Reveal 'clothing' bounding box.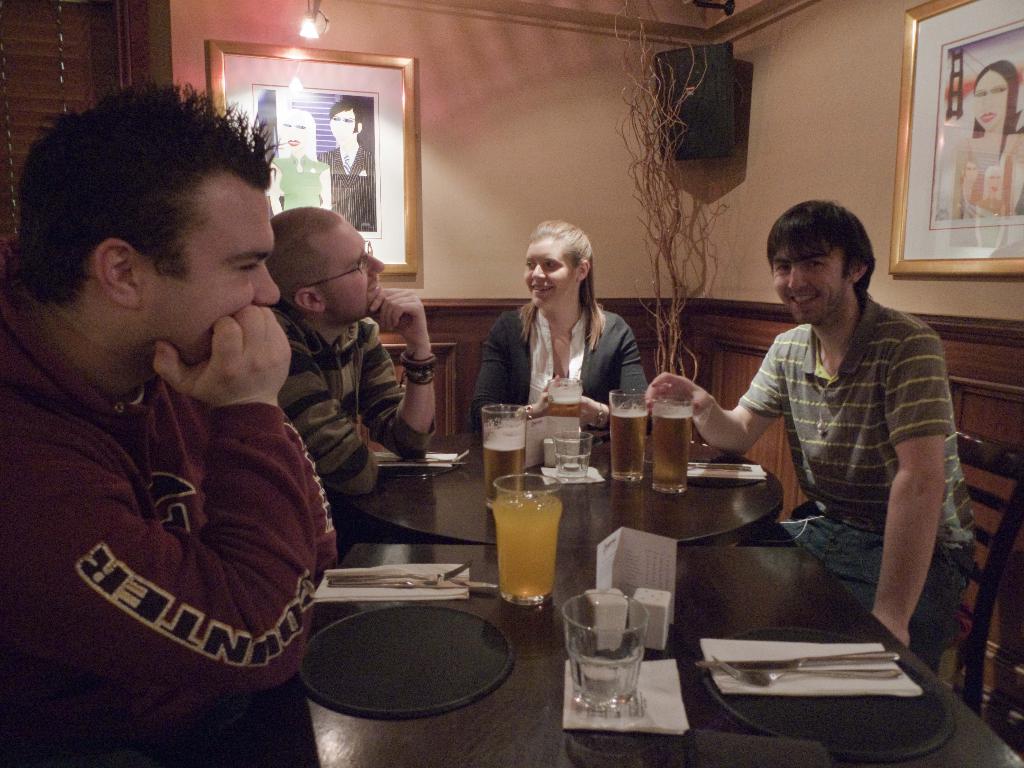
Revealed: bbox=(275, 154, 330, 212).
